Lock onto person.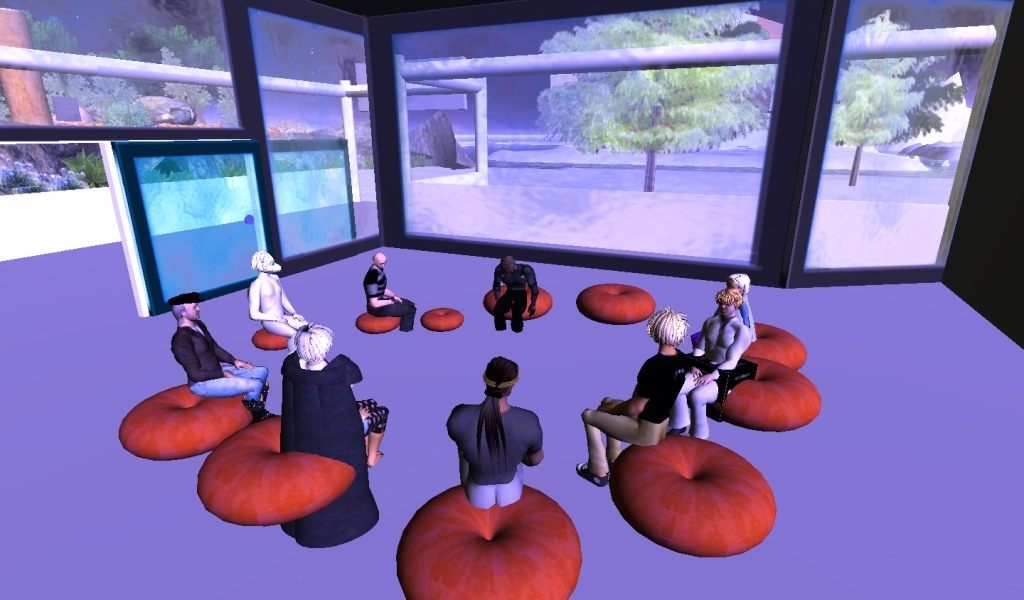
Locked: [left=167, top=291, right=272, bottom=418].
